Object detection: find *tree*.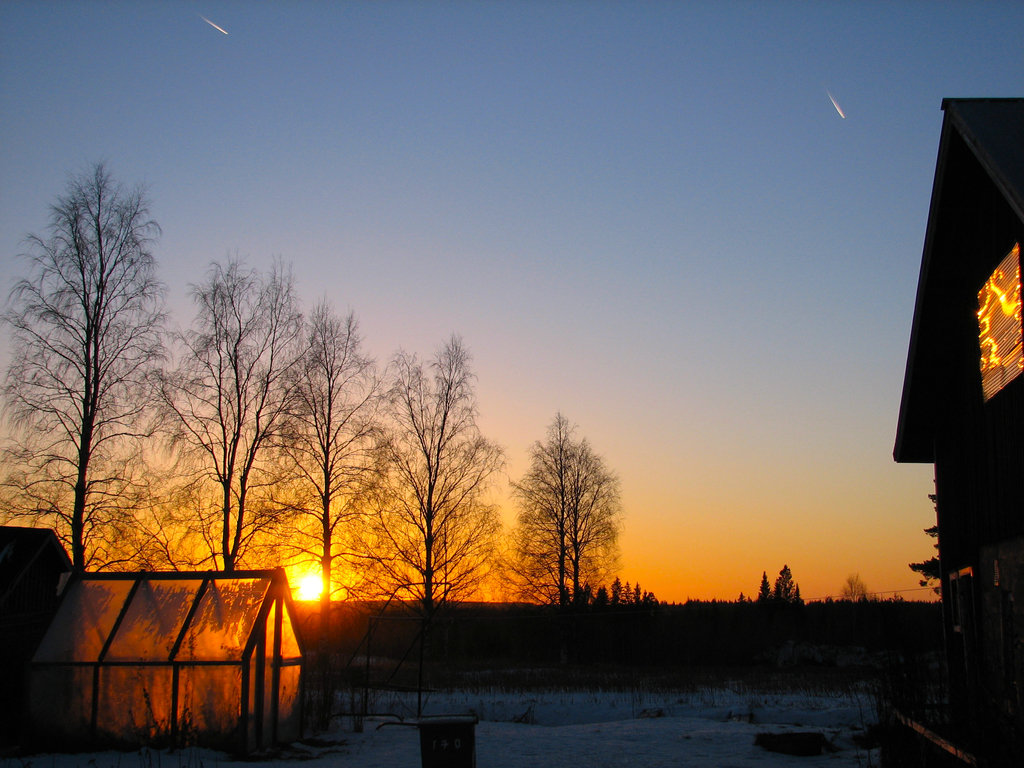
Rect(0, 156, 206, 573).
